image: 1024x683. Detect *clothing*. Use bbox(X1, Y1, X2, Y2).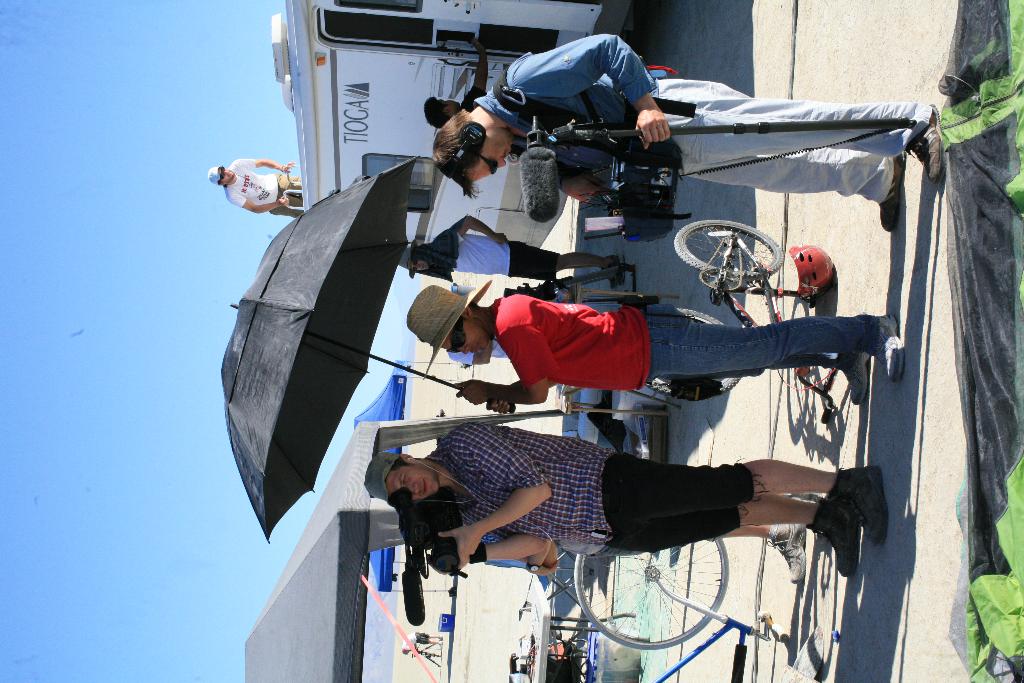
bbox(223, 154, 308, 209).
